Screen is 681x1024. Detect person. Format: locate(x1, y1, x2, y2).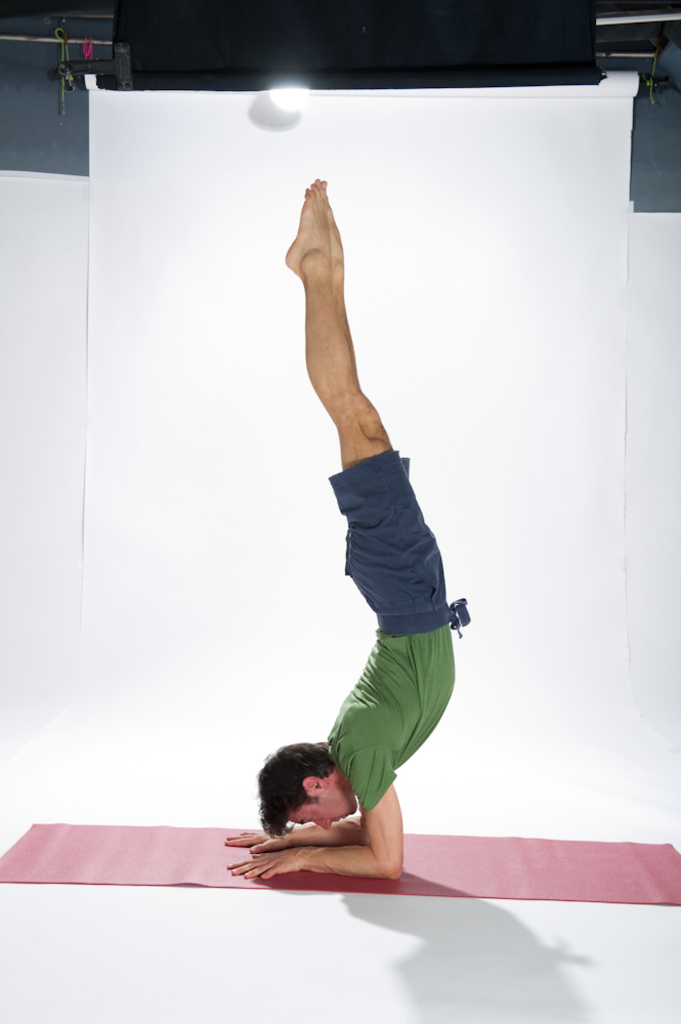
locate(222, 178, 467, 876).
